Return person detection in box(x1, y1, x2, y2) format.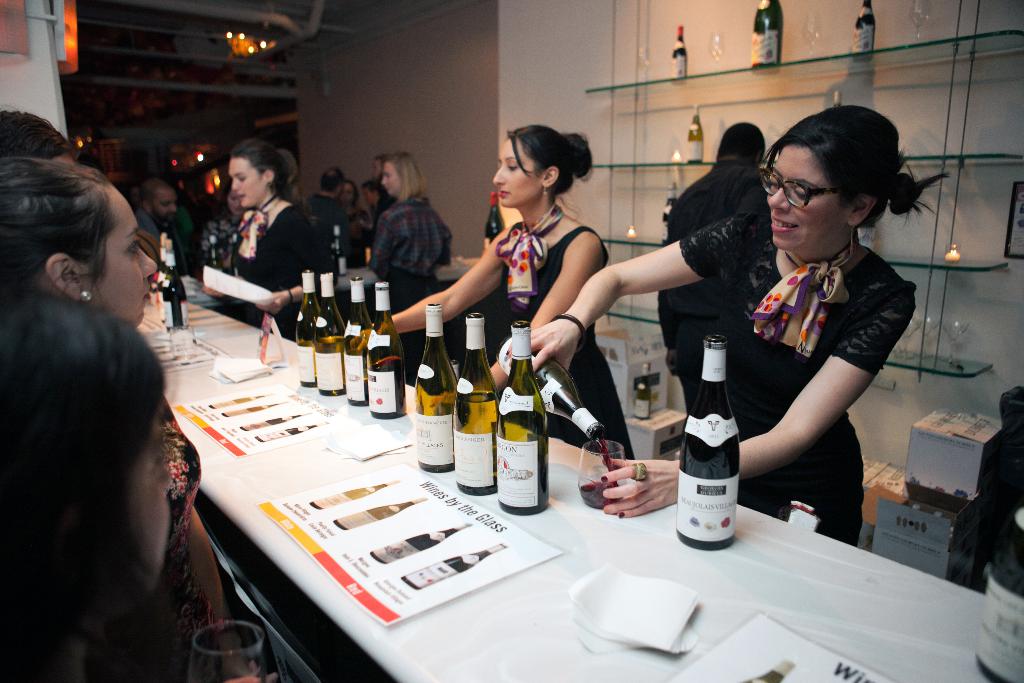
box(0, 294, 183, 682).
